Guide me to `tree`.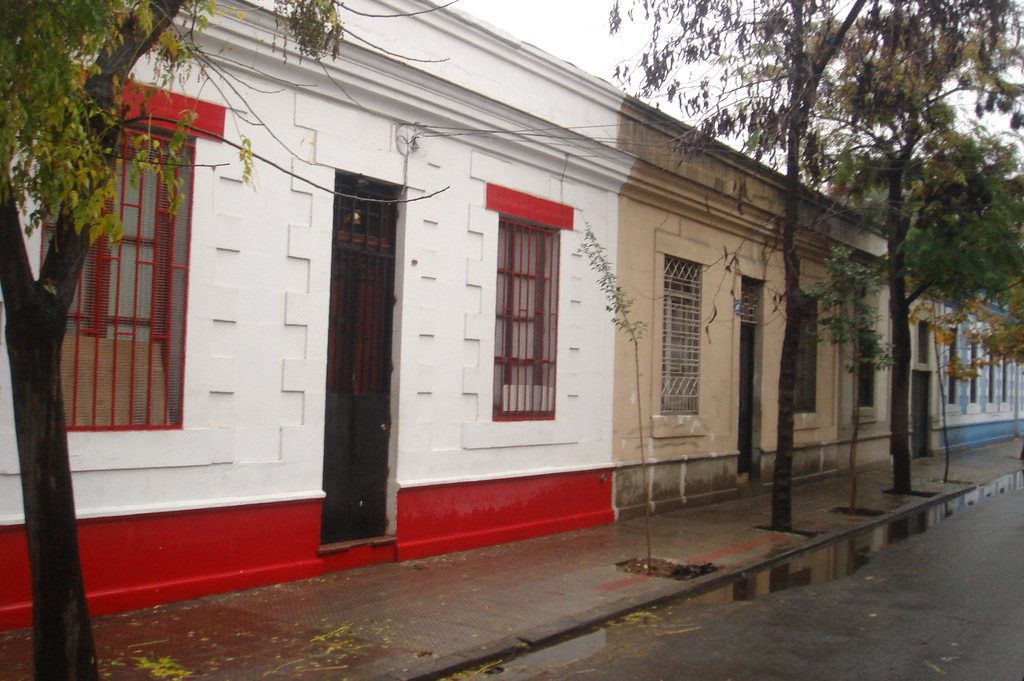
Guidance: [x1=808, y1=244, x2=897, y2=503].
